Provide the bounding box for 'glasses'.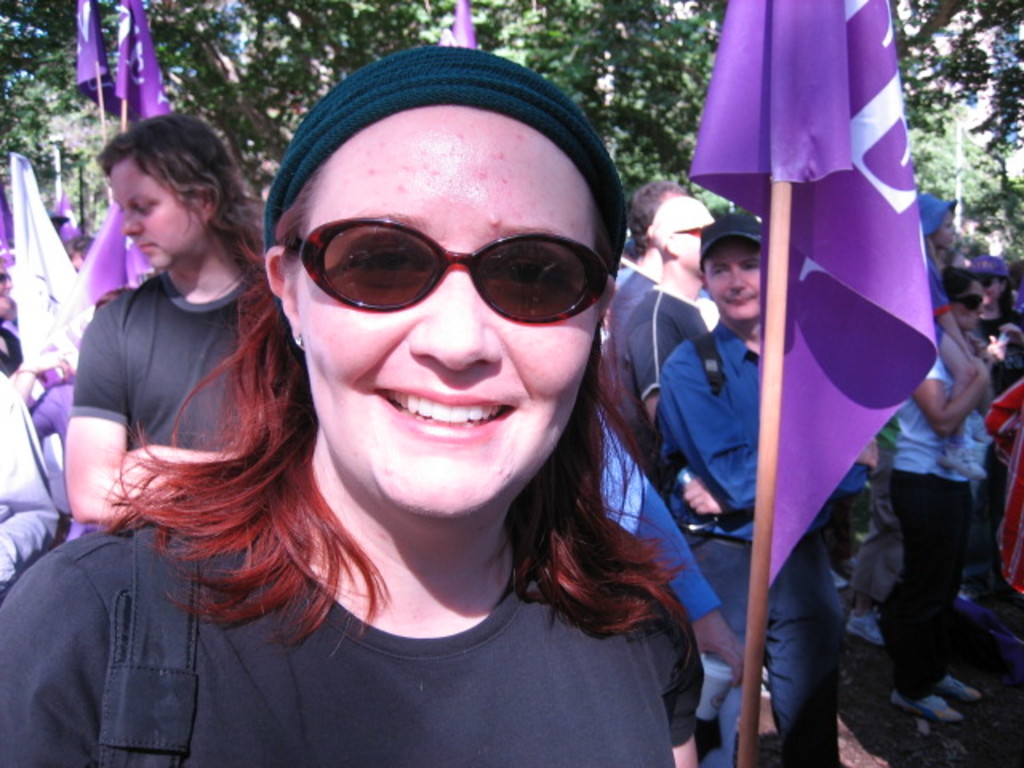
x1=675, y1=222, x2=714, y2=232.
